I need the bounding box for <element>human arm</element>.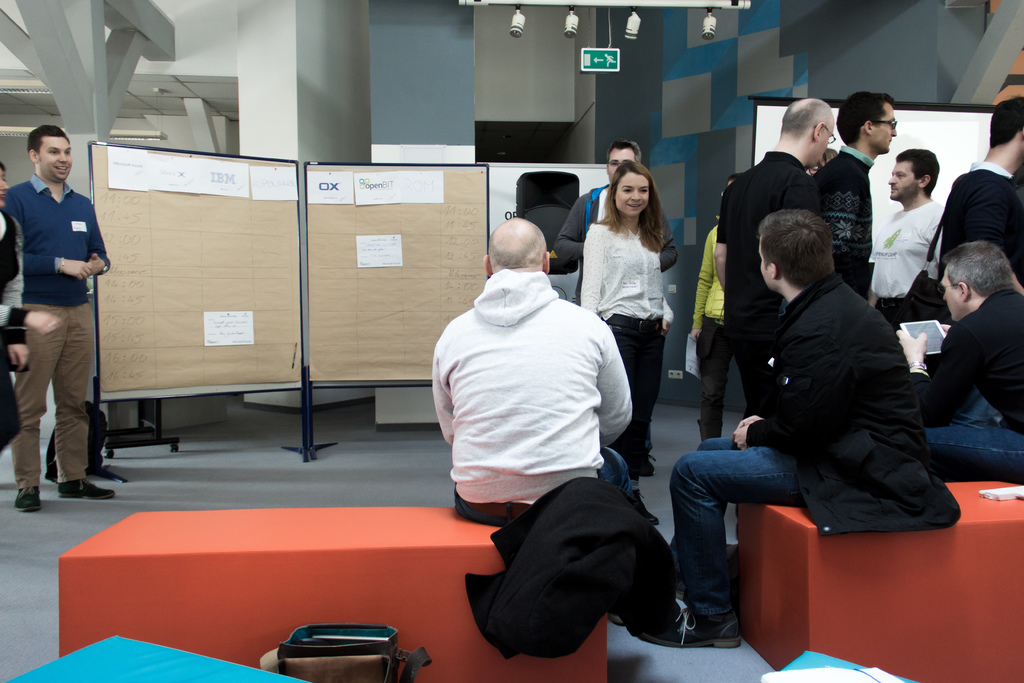
Here it is: (left=600, top=323, right=633, bottom=441).
